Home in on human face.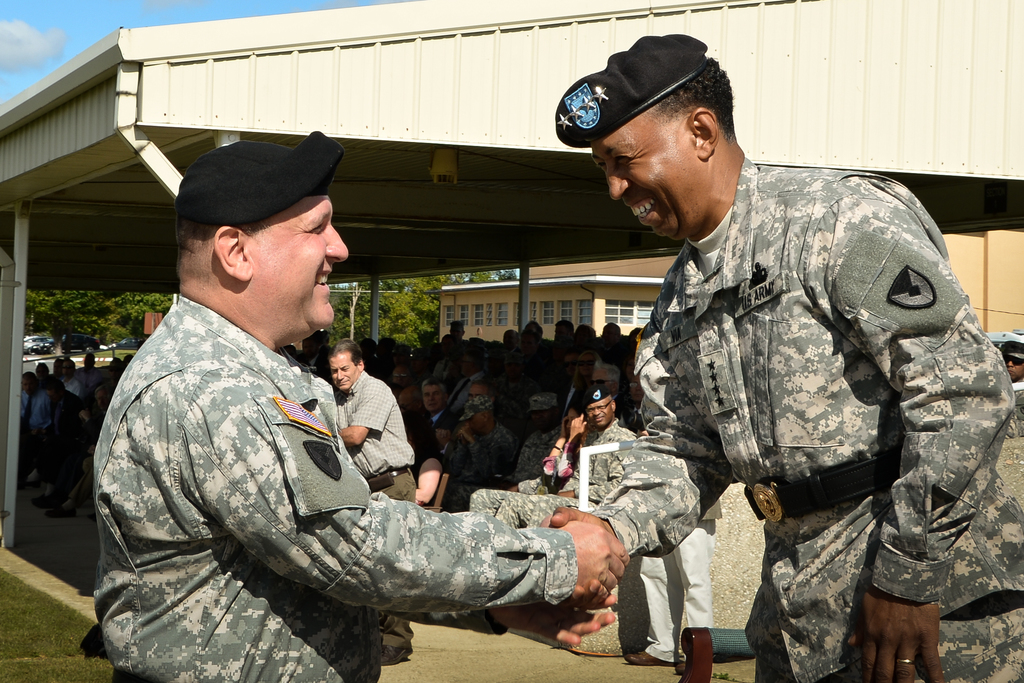
Homed in at [x1=257, y1=181, x2=351, y2=333].
